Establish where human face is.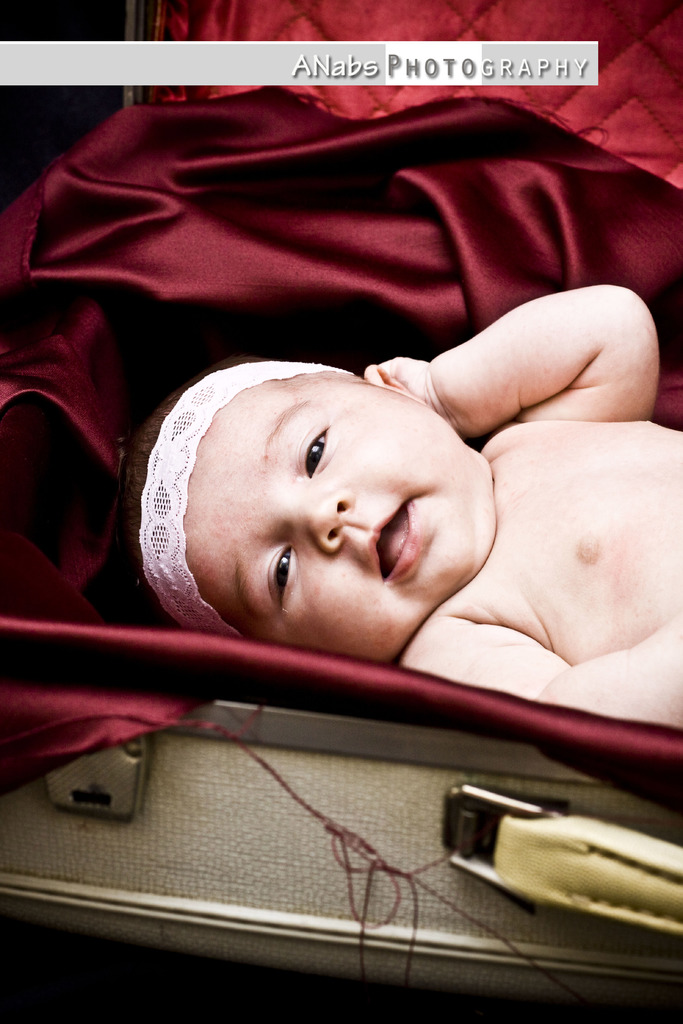
Established at [178, 377, 491, 650].
